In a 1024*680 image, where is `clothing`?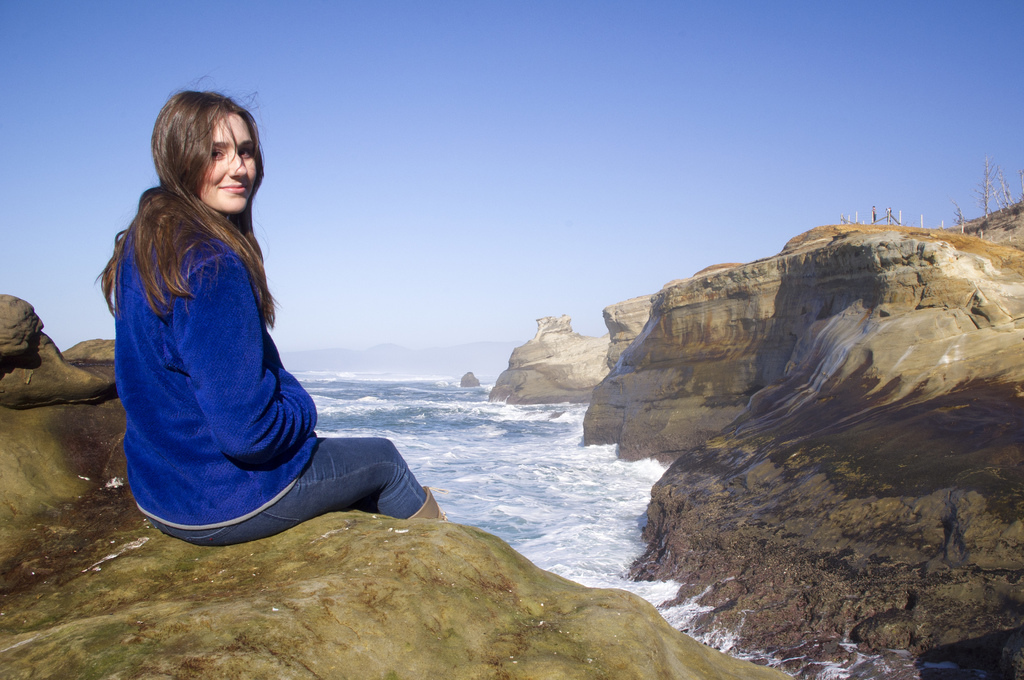
[111,164,377,499].
